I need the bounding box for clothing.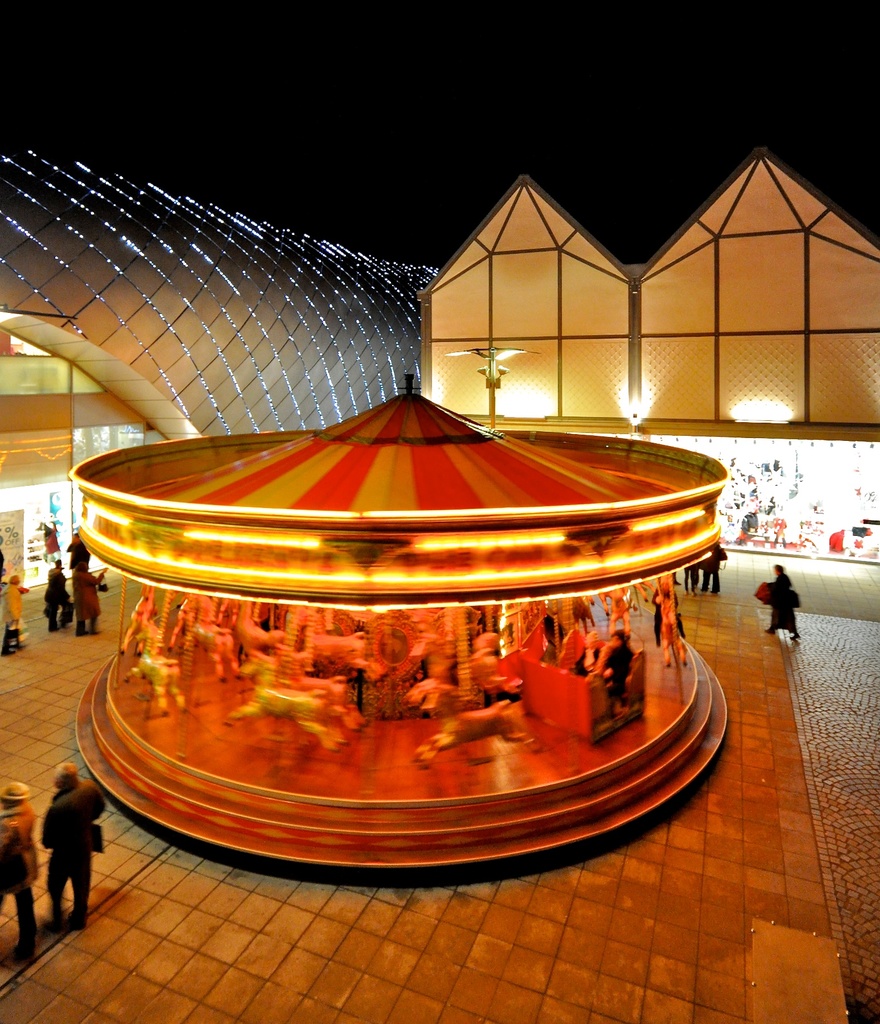
Here it is: <region>770, 571, 813, 630</region>.
